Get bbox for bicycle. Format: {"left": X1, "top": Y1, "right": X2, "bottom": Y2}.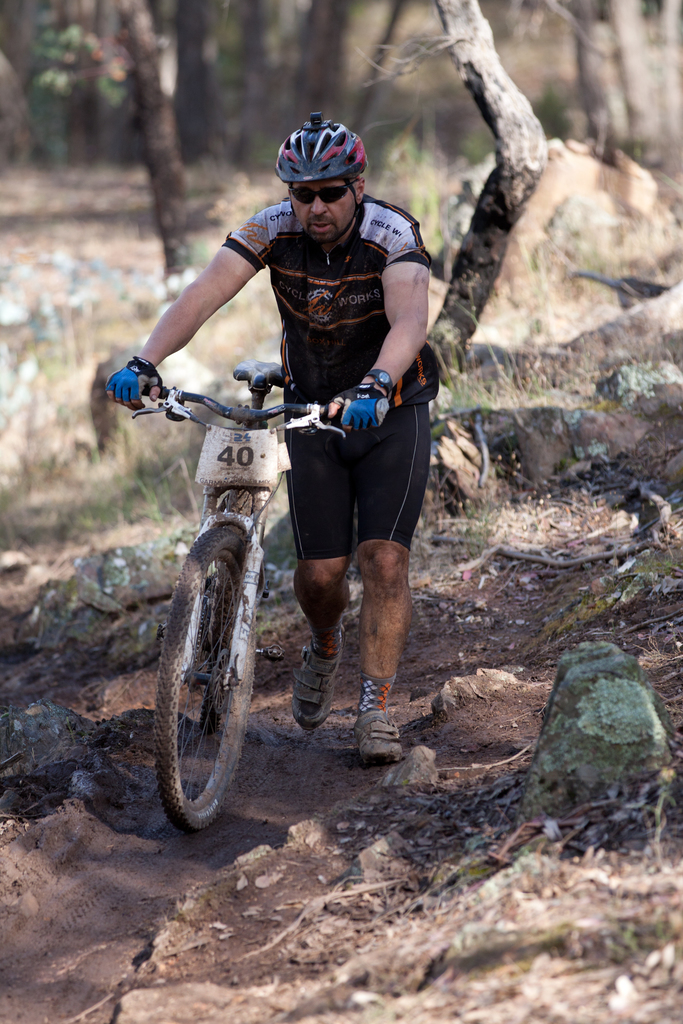
{"left": 122, "top": 354, "right": 349, "bottom": 837}.
